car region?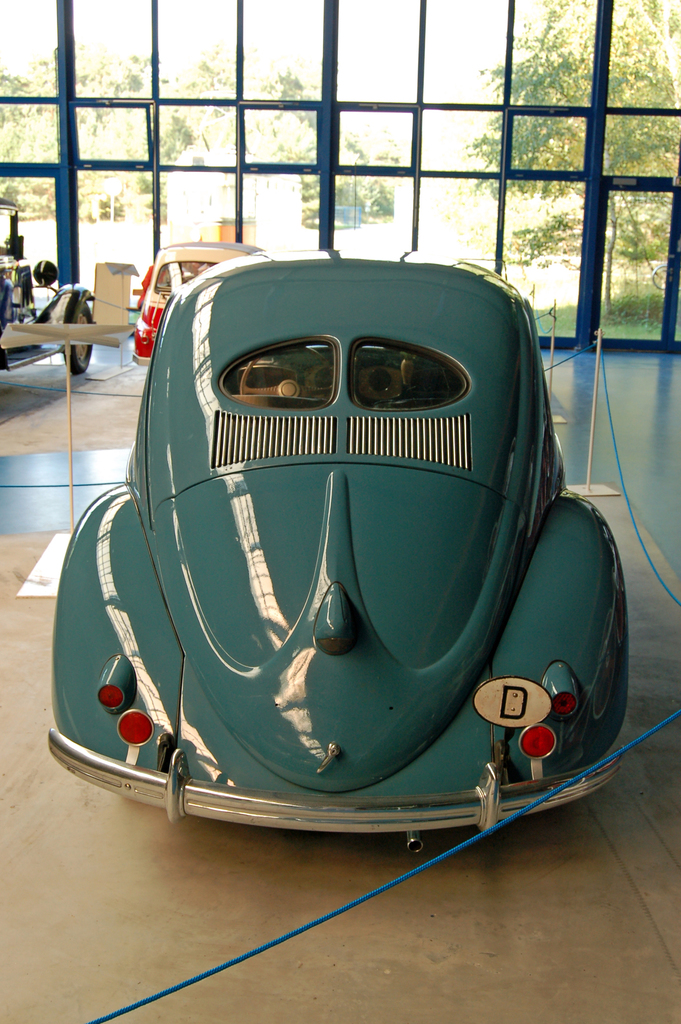
<box>128,243,268,369</box>
